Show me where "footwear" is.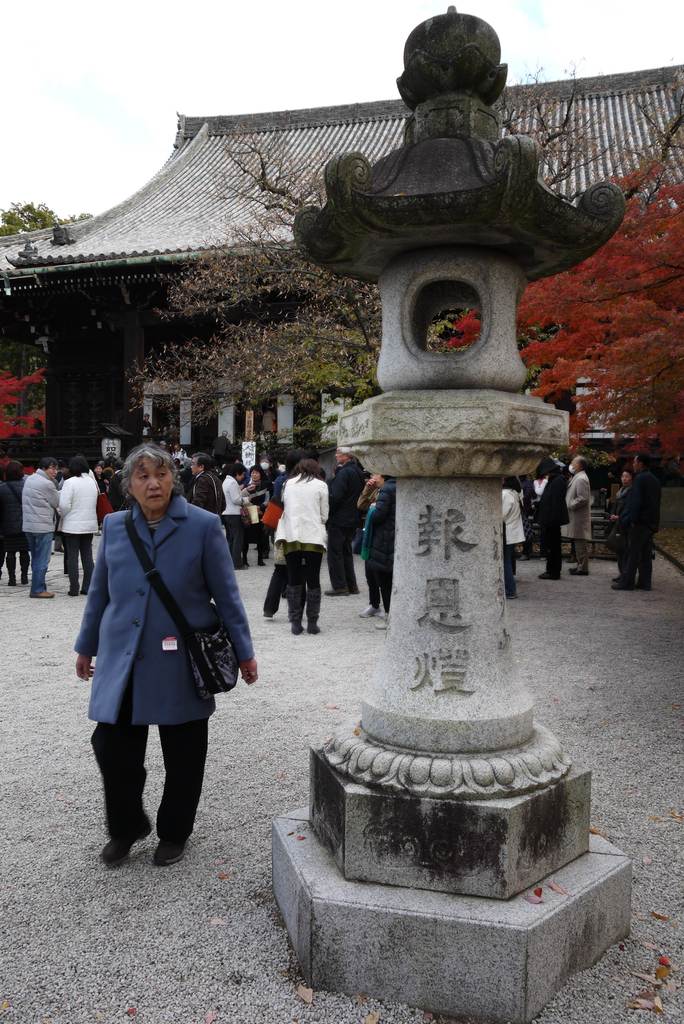
"footwear" is at crop(70, 577, 97, 600).
